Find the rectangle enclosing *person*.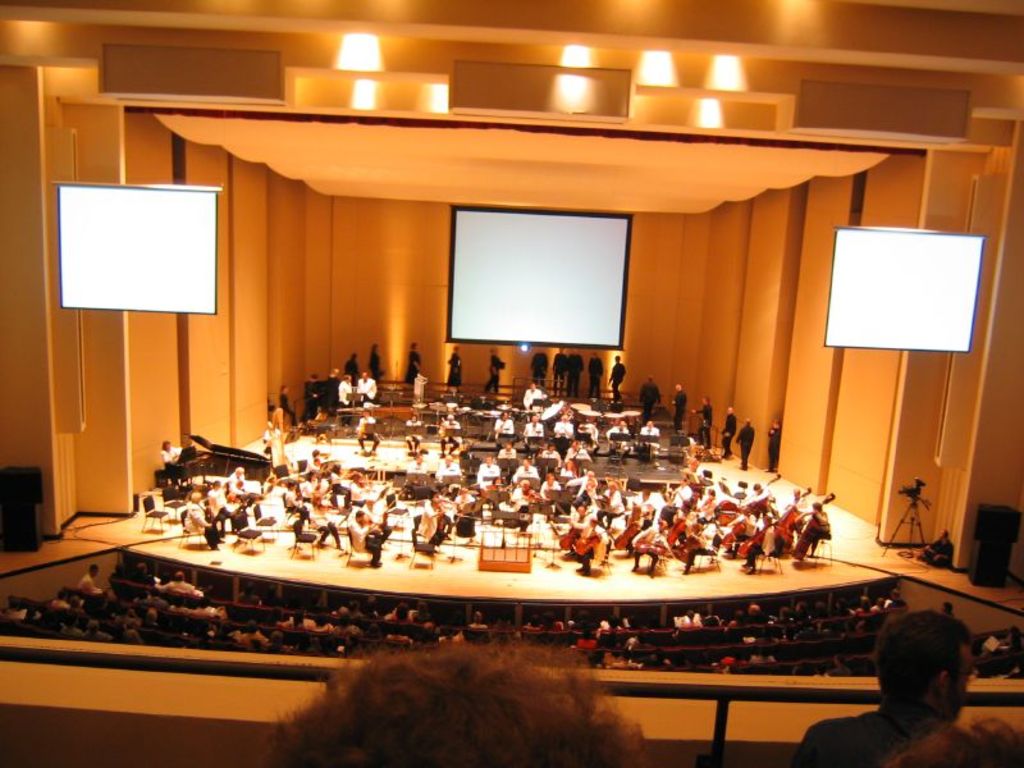
x1=274, y1=384, x2=296, y2=425.
